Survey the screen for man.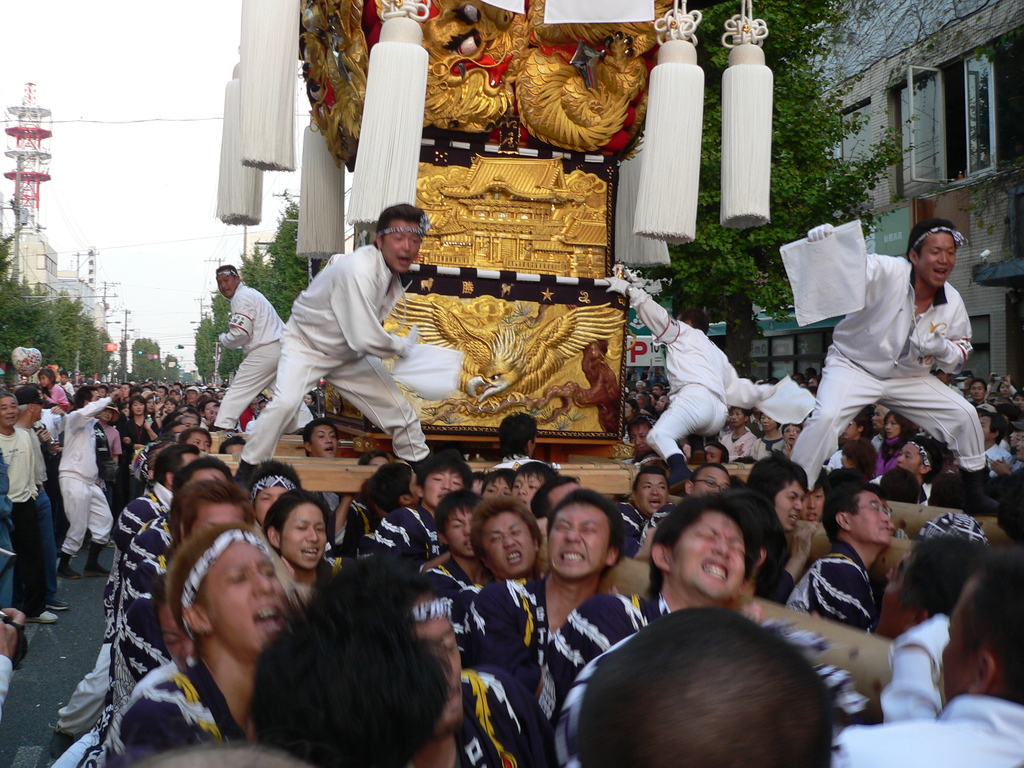
Survey found: box=[54, 387, 118, 575].
